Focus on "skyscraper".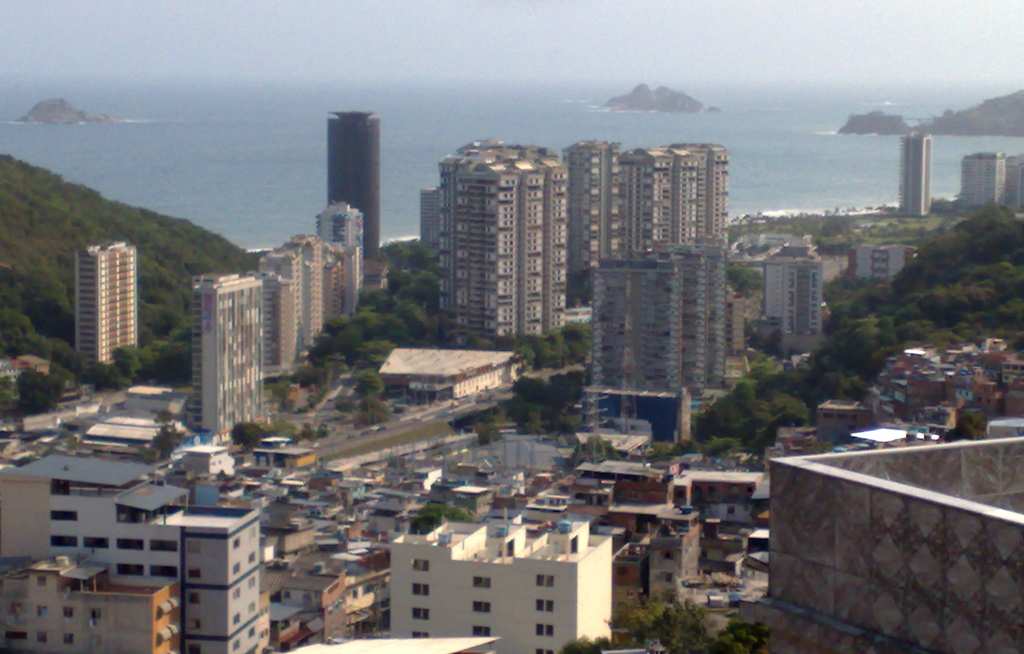
Focused at [279,229,344,326].
